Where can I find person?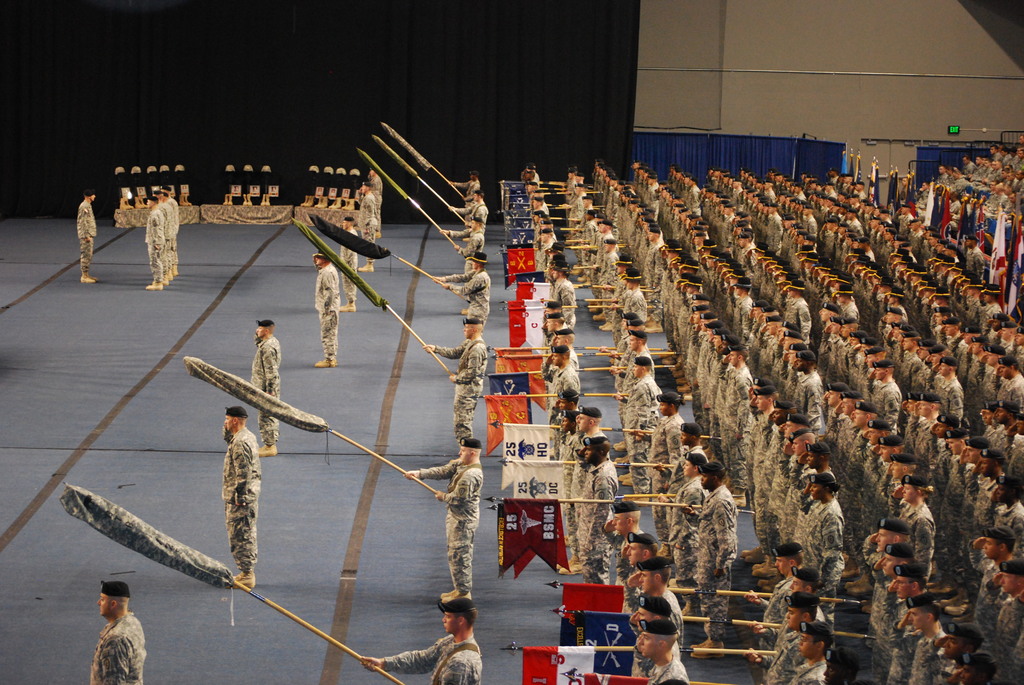
You can find it at crop(530, 203, 550, 232).
